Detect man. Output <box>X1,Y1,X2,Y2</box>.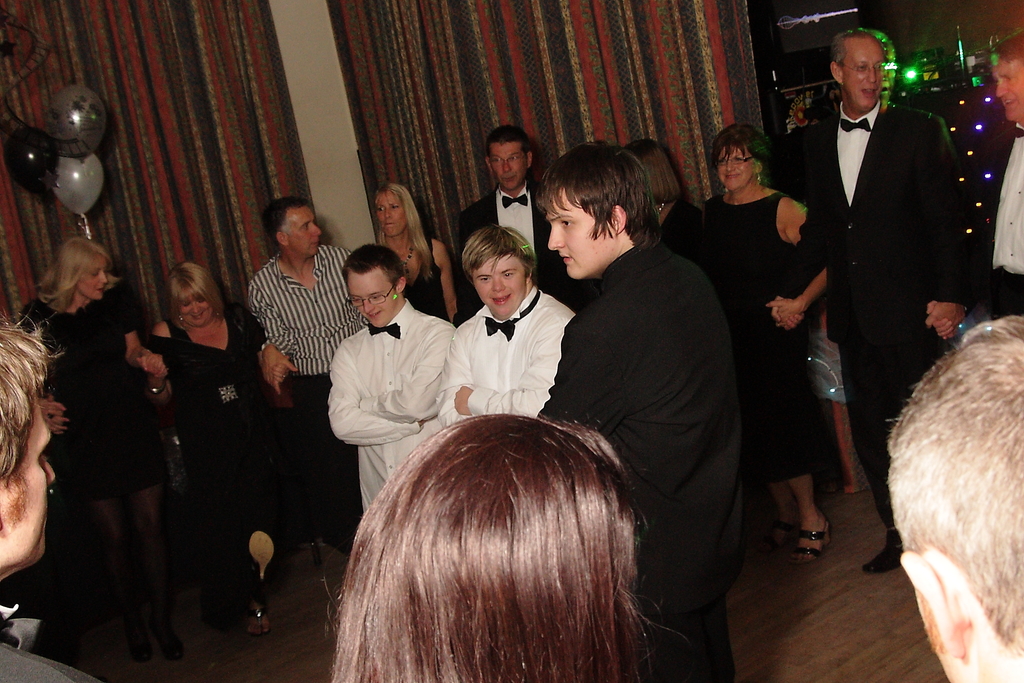
<box>886,318,1023,682</box>.
